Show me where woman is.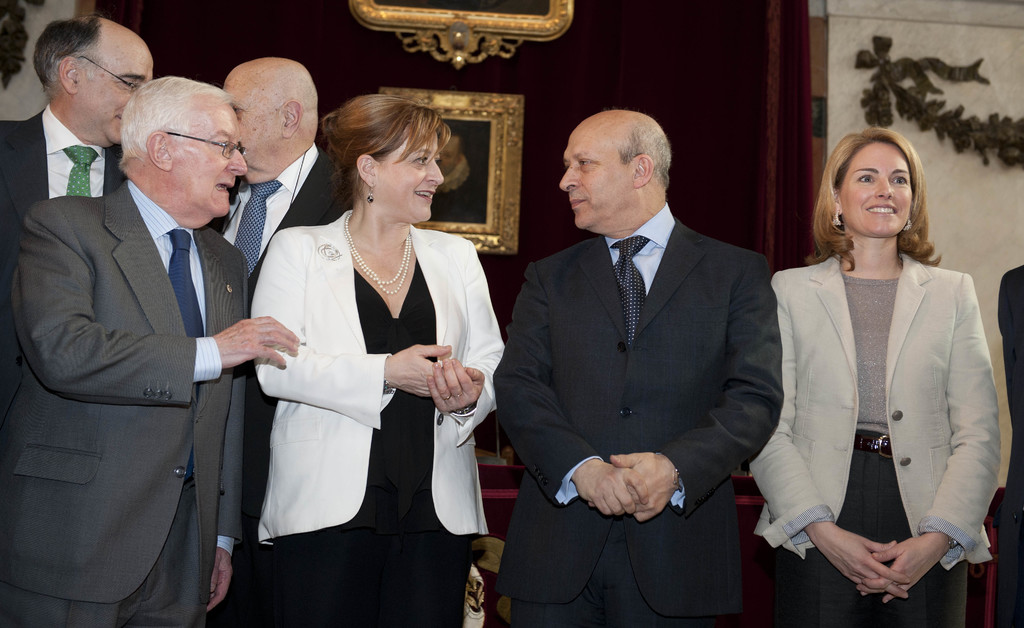
woman is at 750:124:1002:627.
